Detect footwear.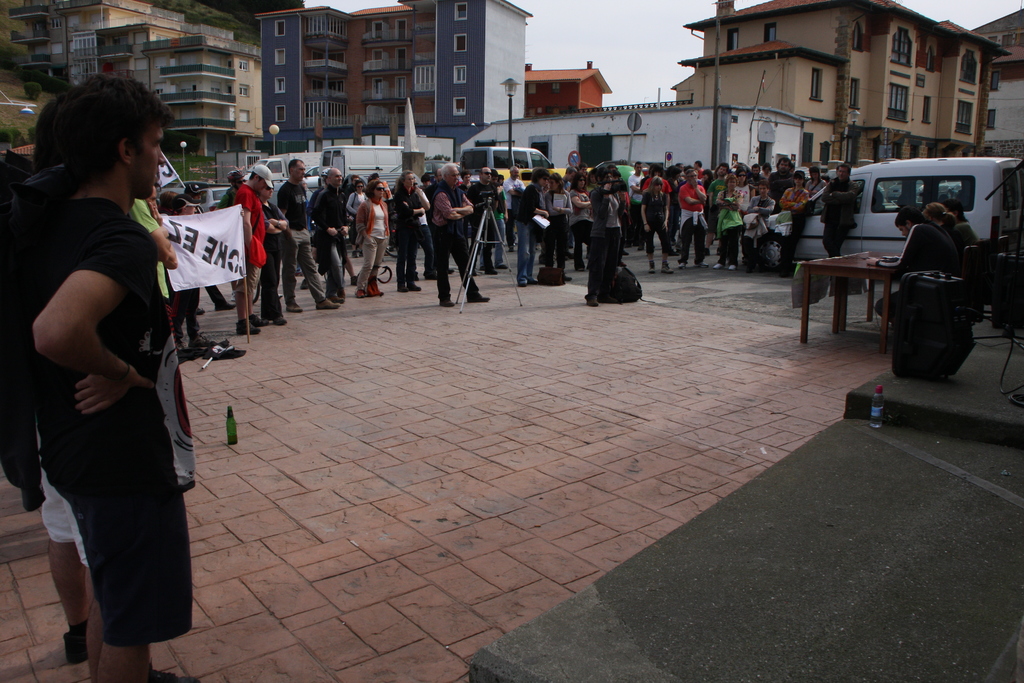
Detected at x1=533, y1=272, x2=547, y2=290.
